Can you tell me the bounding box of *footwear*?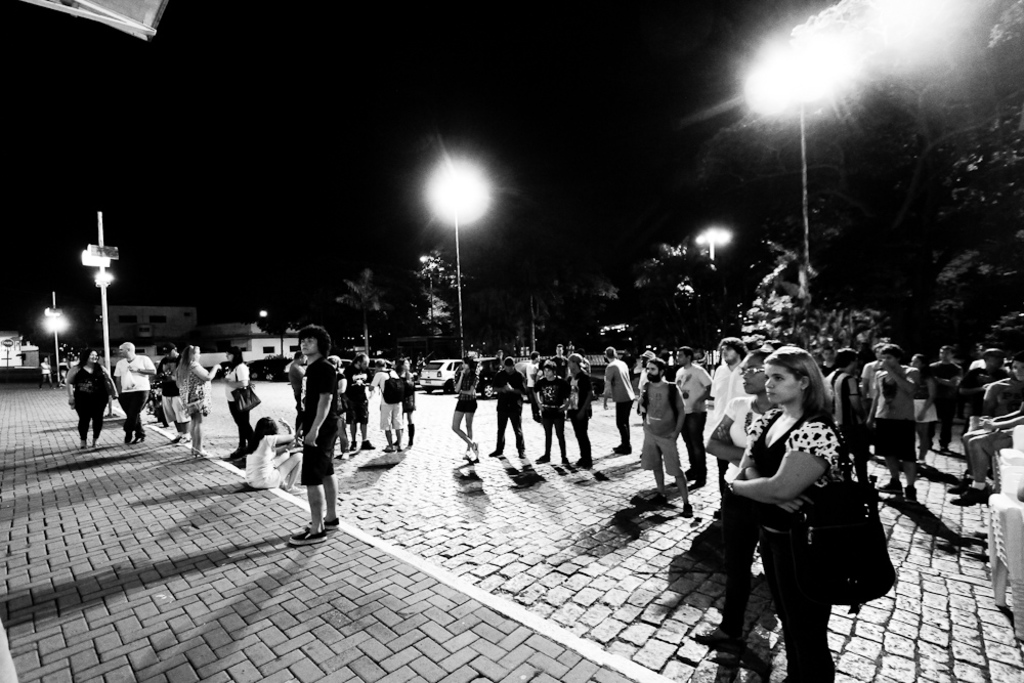
detection(489, 450, 500, 459).
